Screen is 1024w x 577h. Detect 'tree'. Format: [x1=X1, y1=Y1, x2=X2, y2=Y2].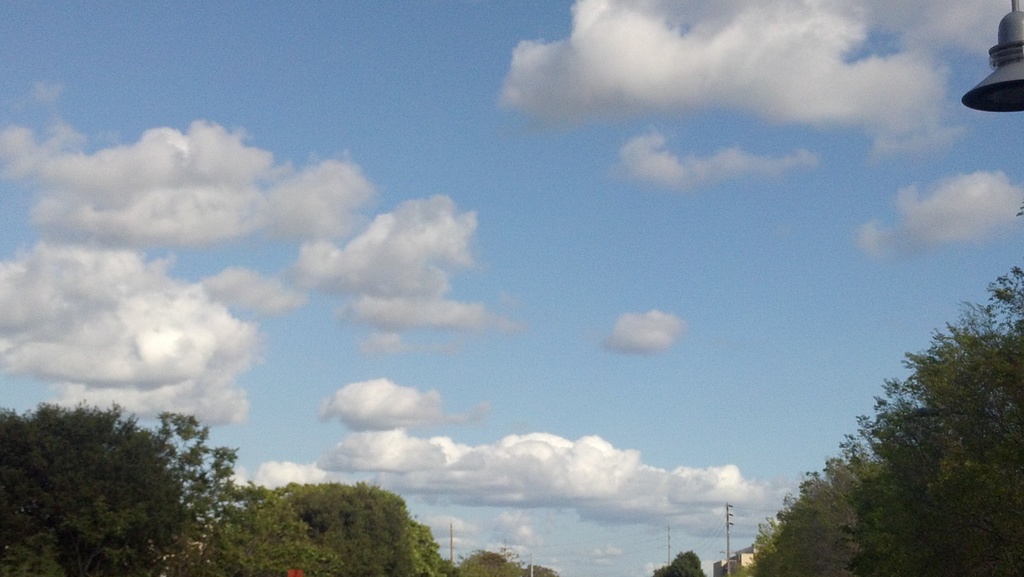
[x1=650, y1=546, x2=715, y2=576].
